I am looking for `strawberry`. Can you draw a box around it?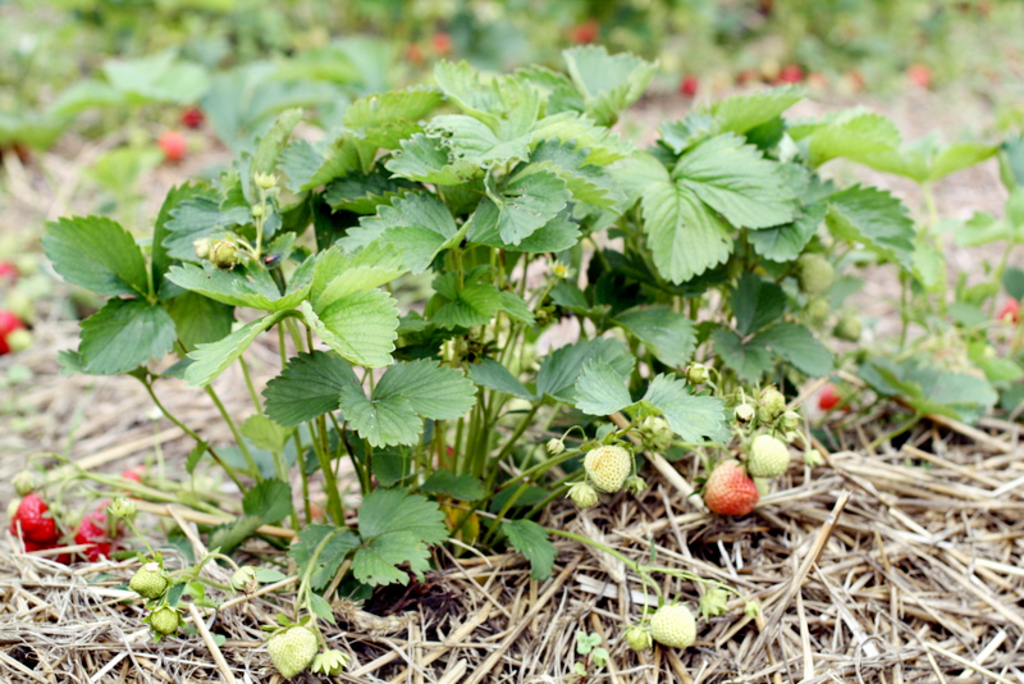
Sure, the bounding box is Rect(0, 141, 28, 172).
